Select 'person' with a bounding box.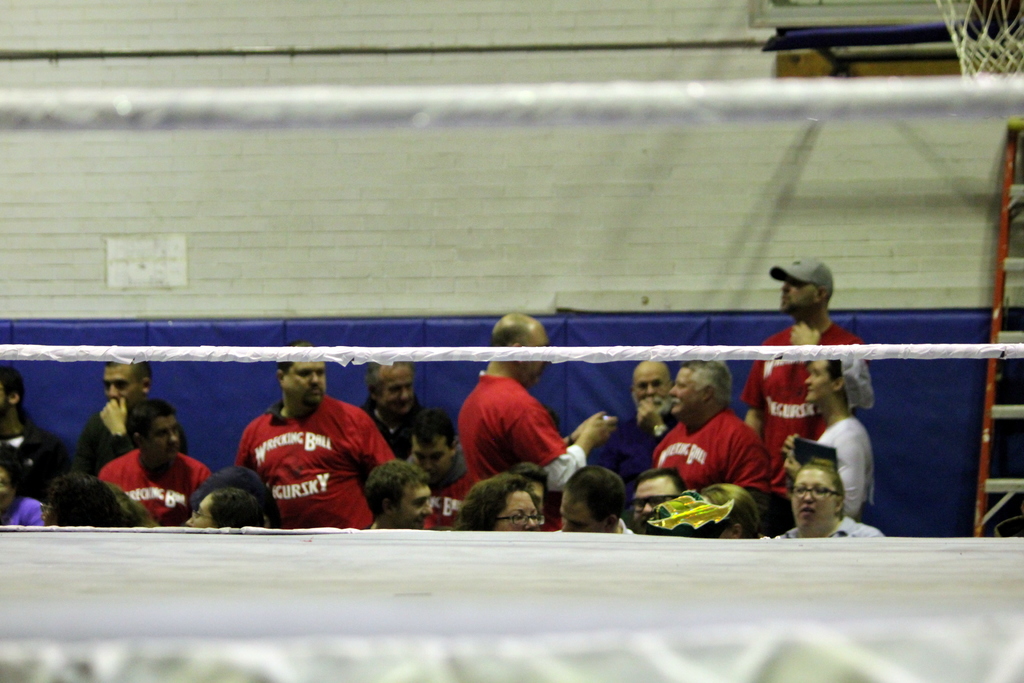
{"left": 189, "top": 494, "right": 282, "bottom": 531}.
